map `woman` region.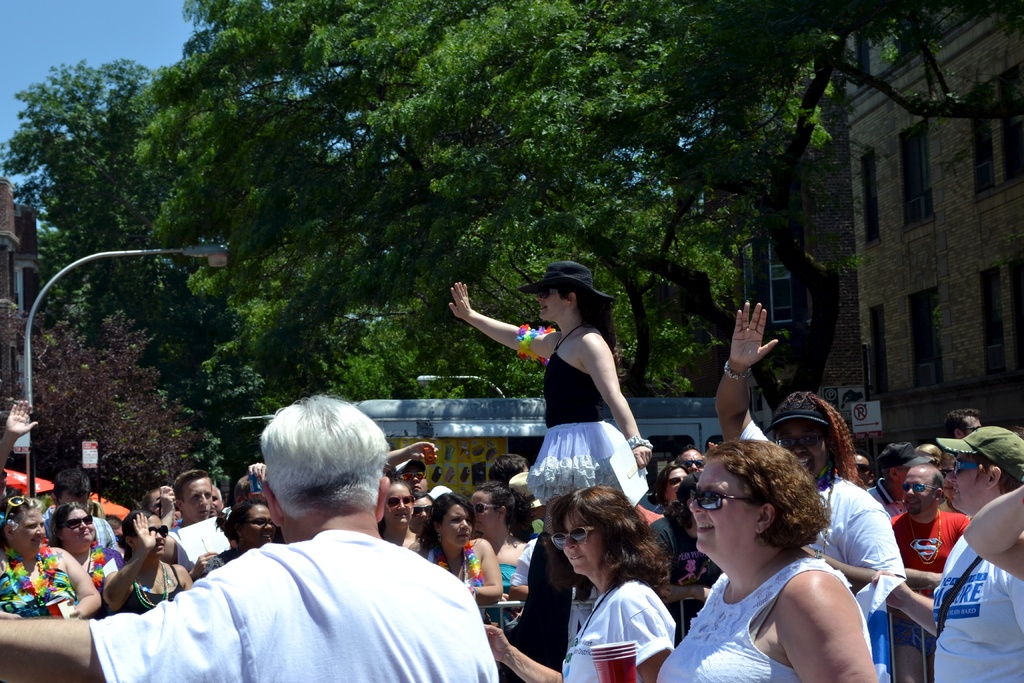
Mapped to [99, 507, 191, 620].
